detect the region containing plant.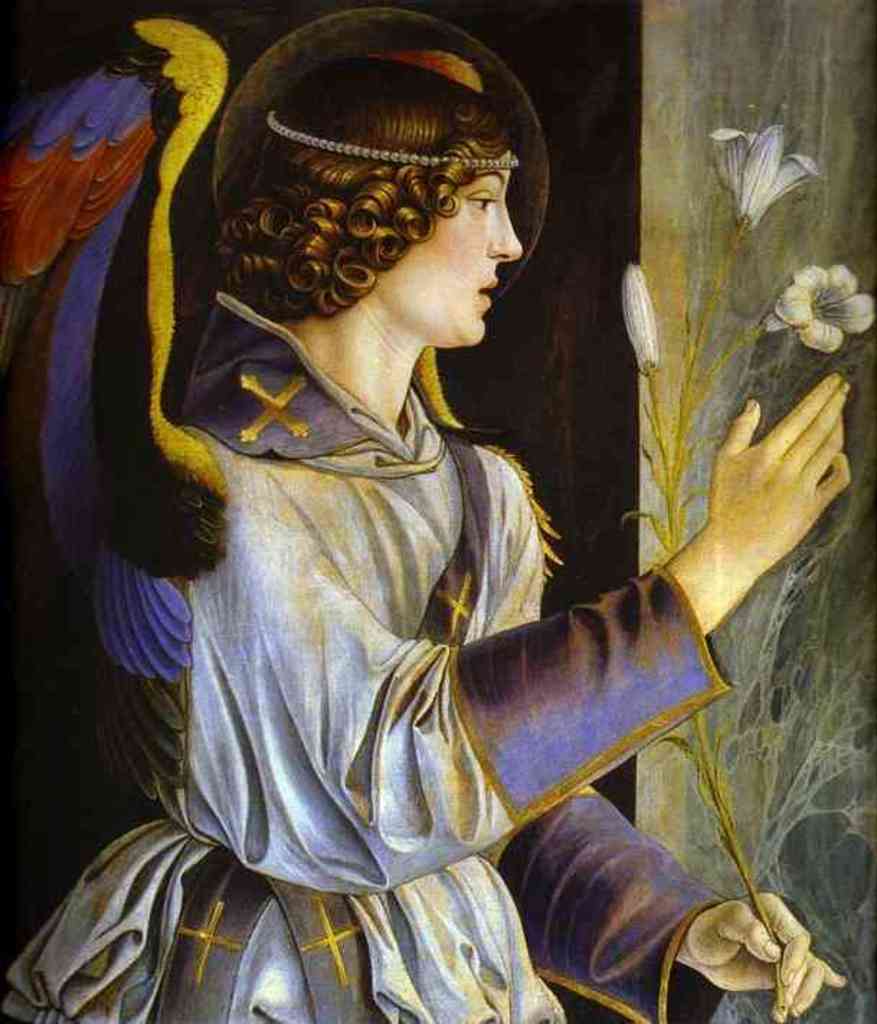
{"x1": 624, "y1": 121, "x2": 876, "y2": 1017}.
